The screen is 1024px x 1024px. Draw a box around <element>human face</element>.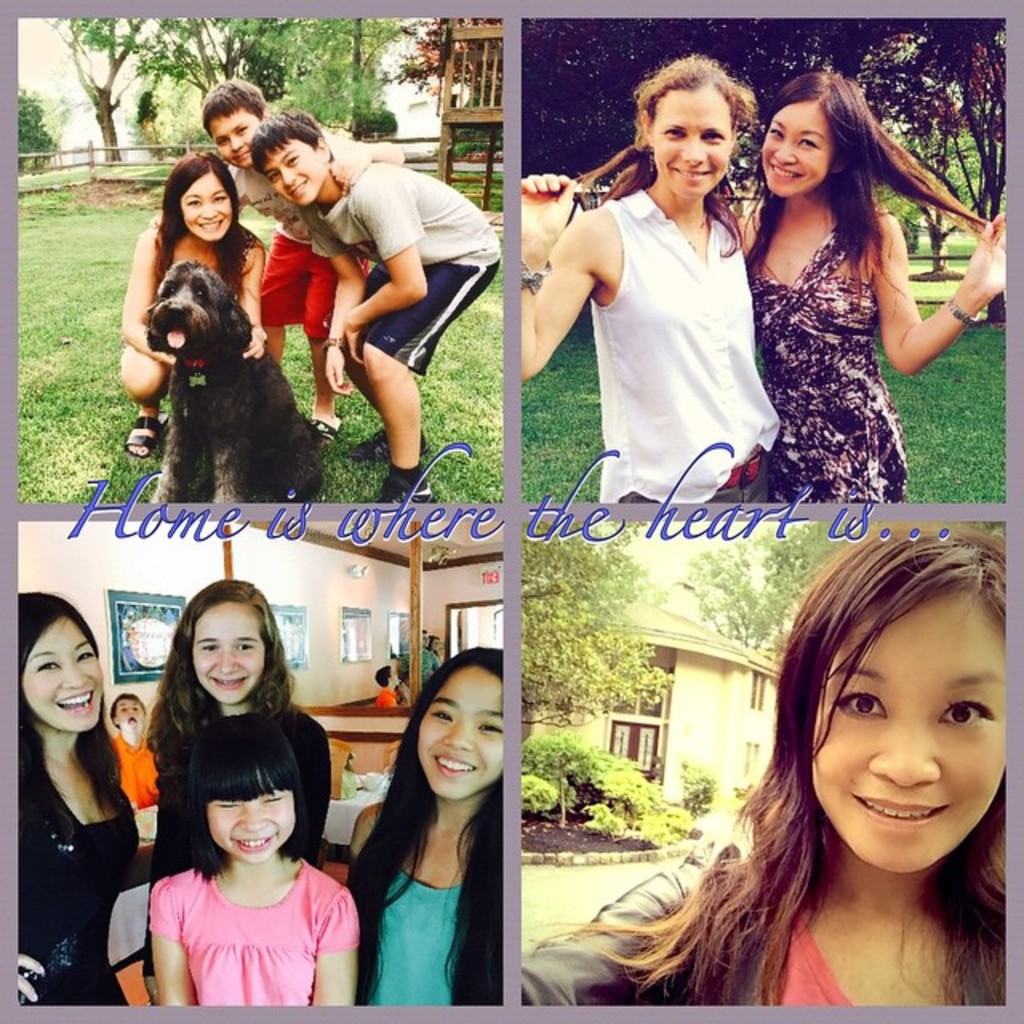
(270, 138, 323, 200).
